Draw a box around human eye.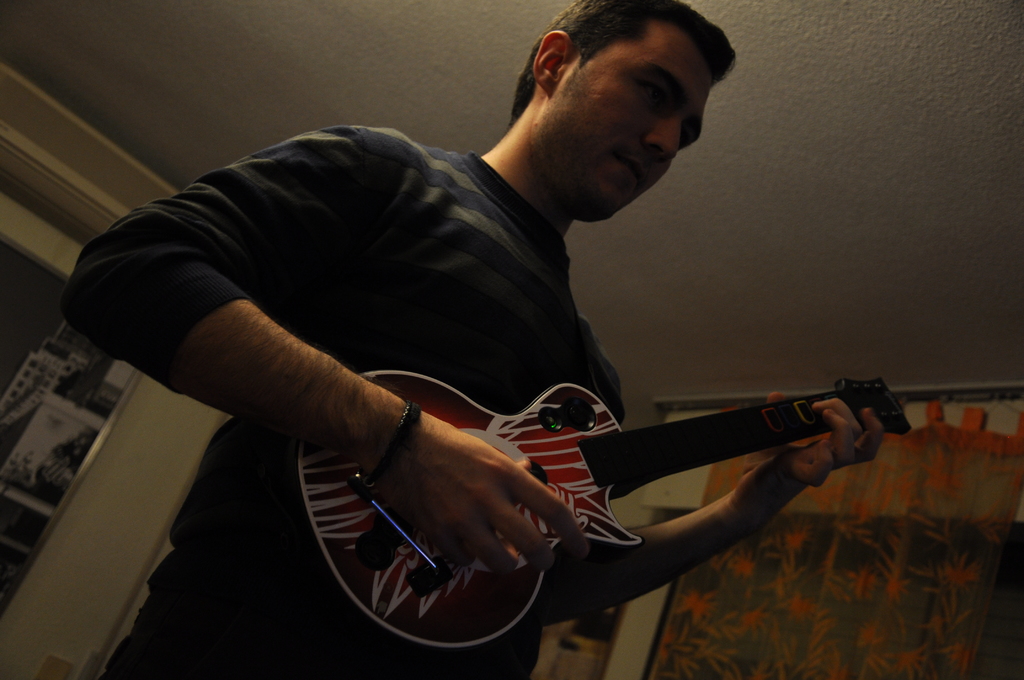
<region>635, 78, 670, 108</region>.
